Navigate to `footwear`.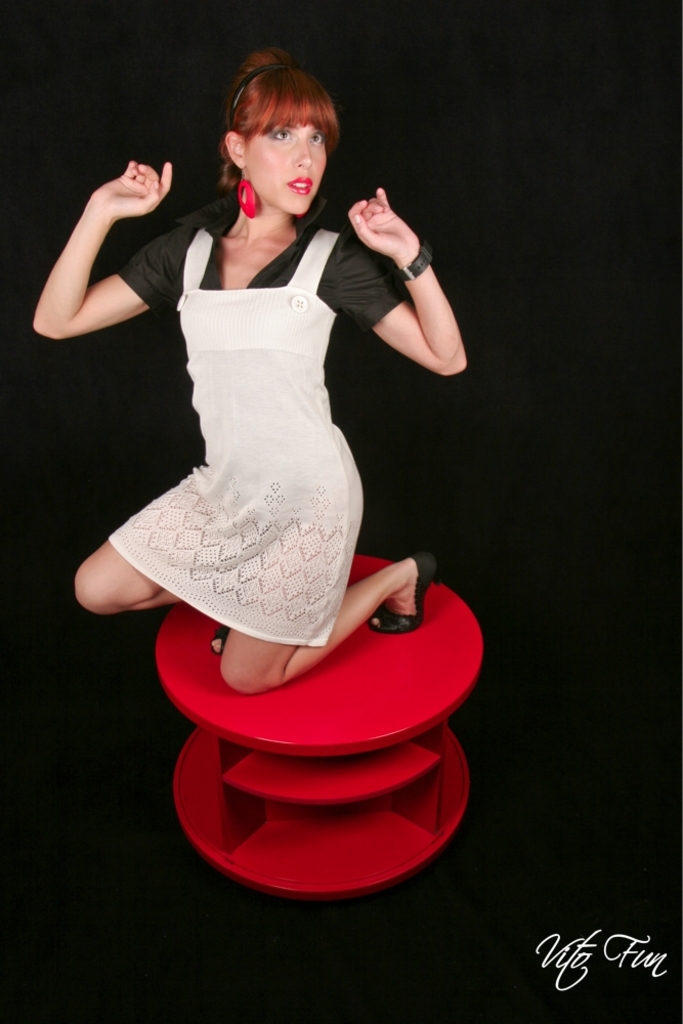
Navigation target: locate(207, 611, 239, 654).
